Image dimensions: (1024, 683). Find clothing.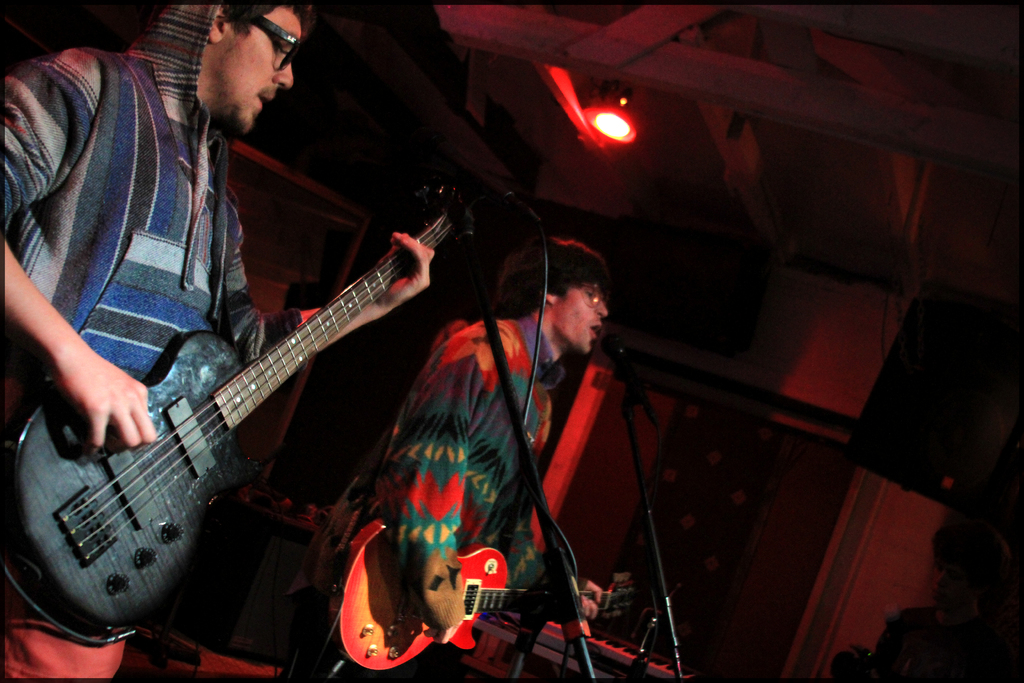
{"left": 327, "top": 236, "right": 599, "bottom": 665}.
